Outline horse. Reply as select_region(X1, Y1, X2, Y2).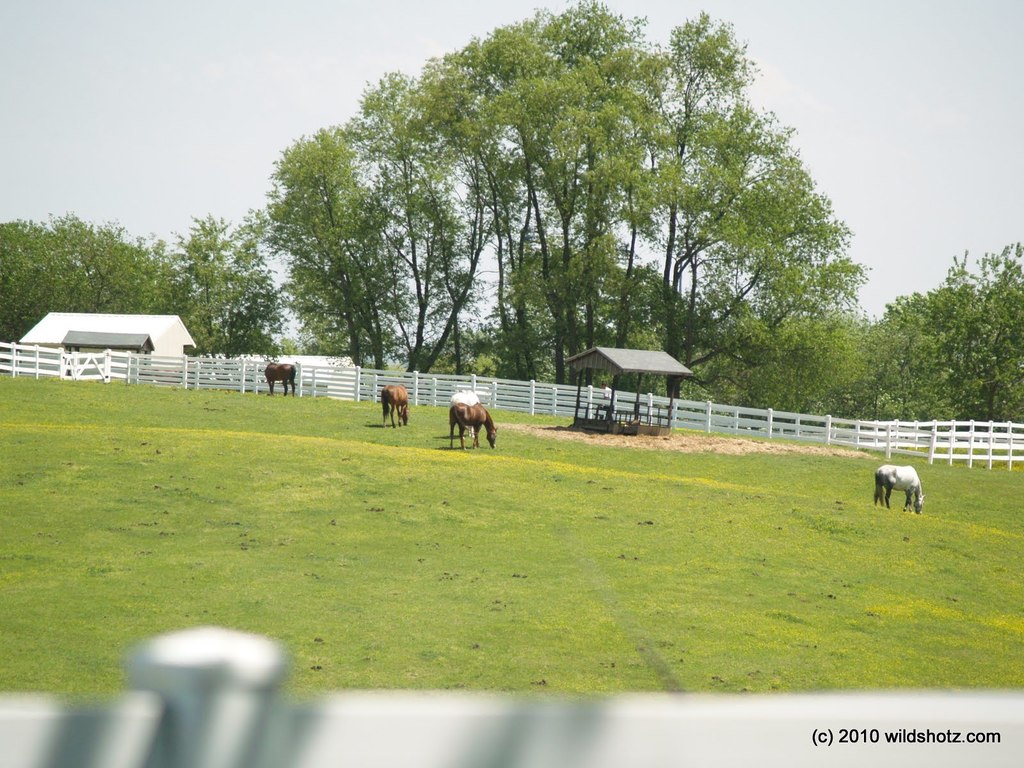
select_region(268, 360, 303, 401).
